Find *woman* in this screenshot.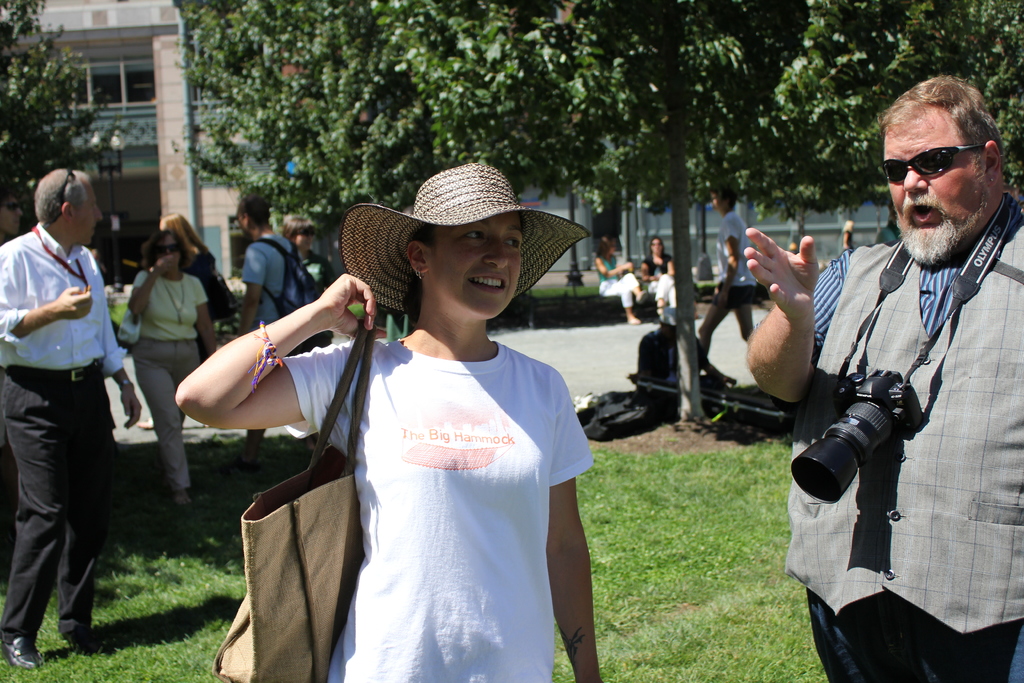
The bounding box for *woman* is bbox(640, 236, 676, 315).
